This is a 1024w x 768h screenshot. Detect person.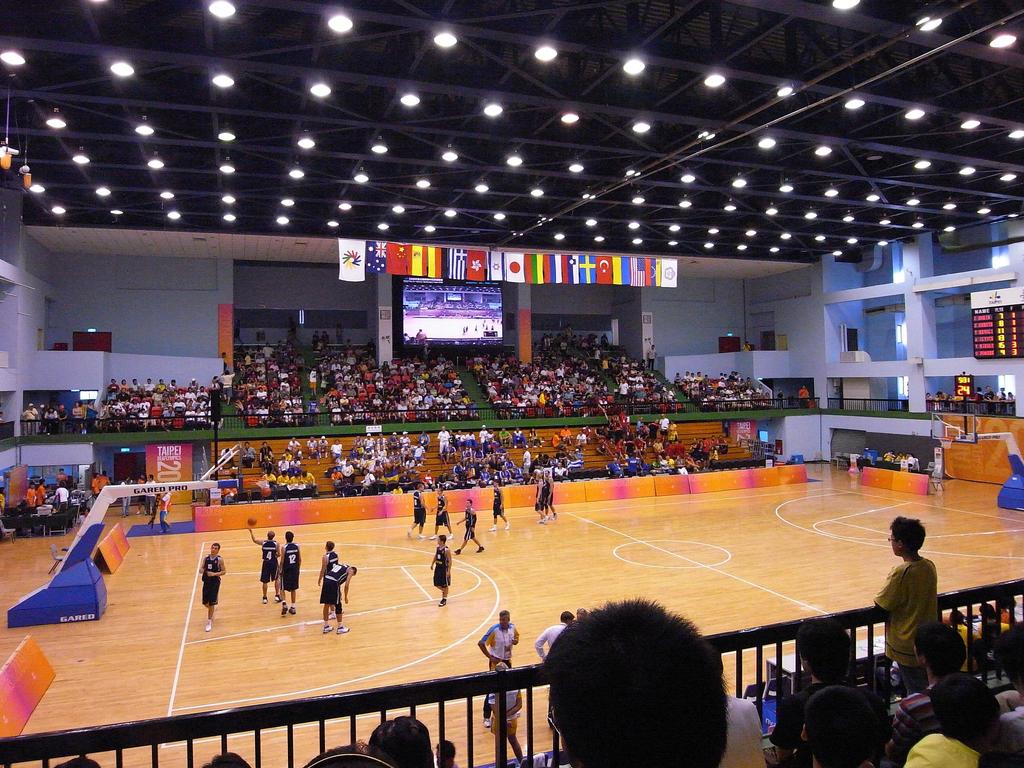
detection(1009, 388, 1016, 410).
